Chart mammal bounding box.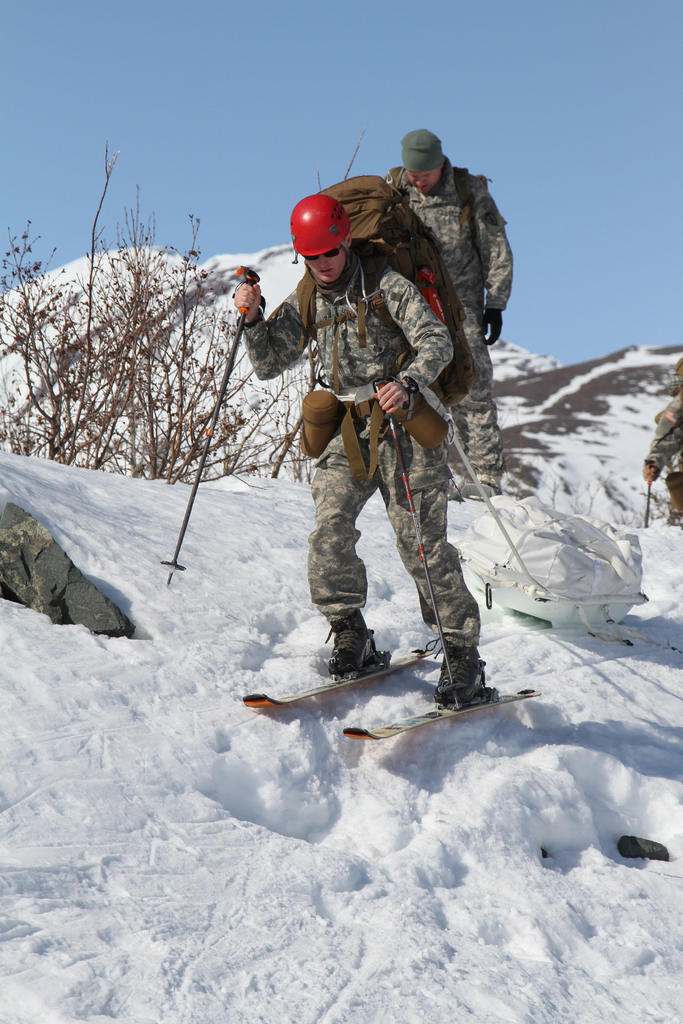
Charted: 211, 174, 512, 784.
